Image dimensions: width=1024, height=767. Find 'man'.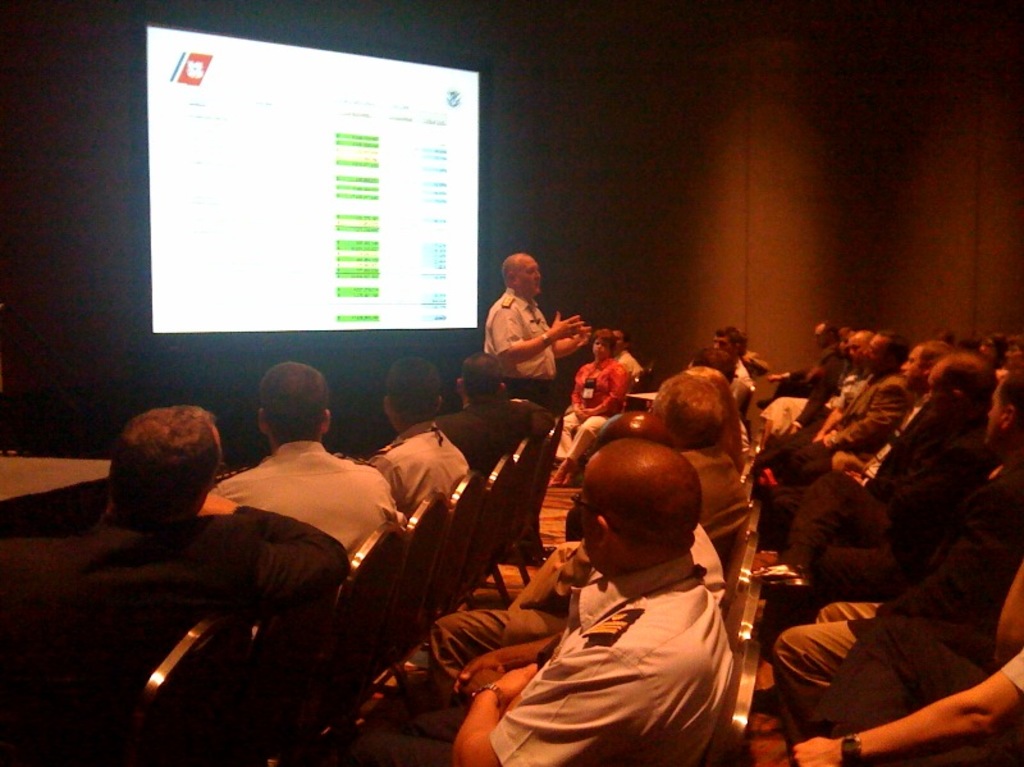
Rect(465, 243, 589, 438).
